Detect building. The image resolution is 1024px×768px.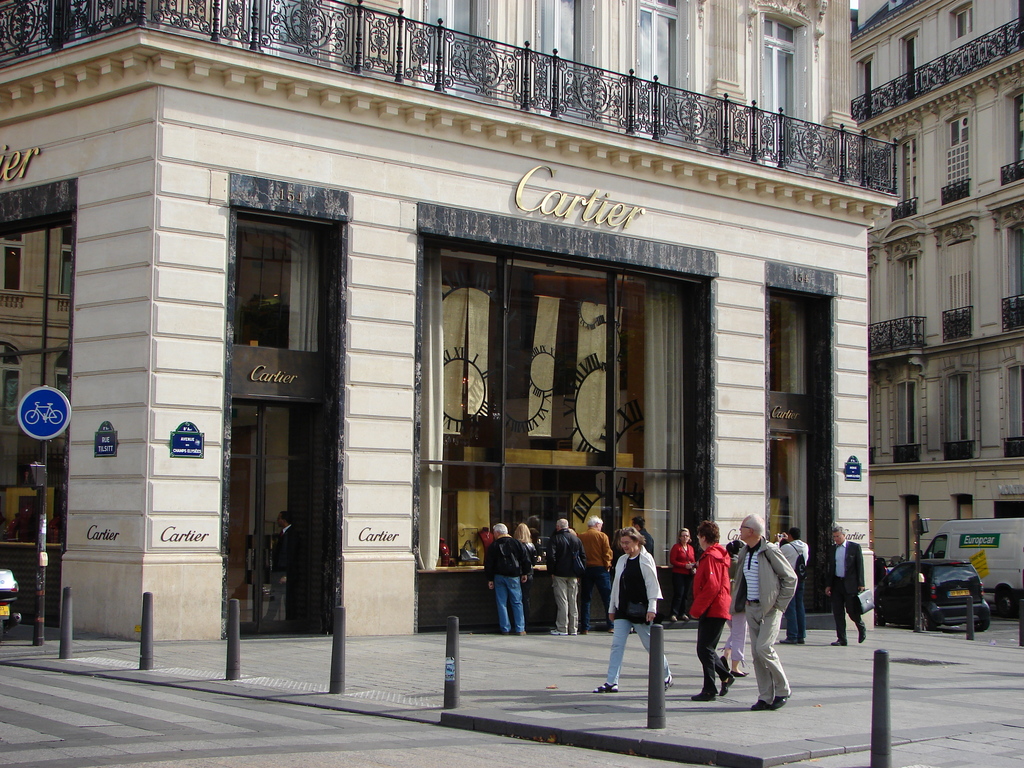
l=0, t=1, r=904, b=648.
